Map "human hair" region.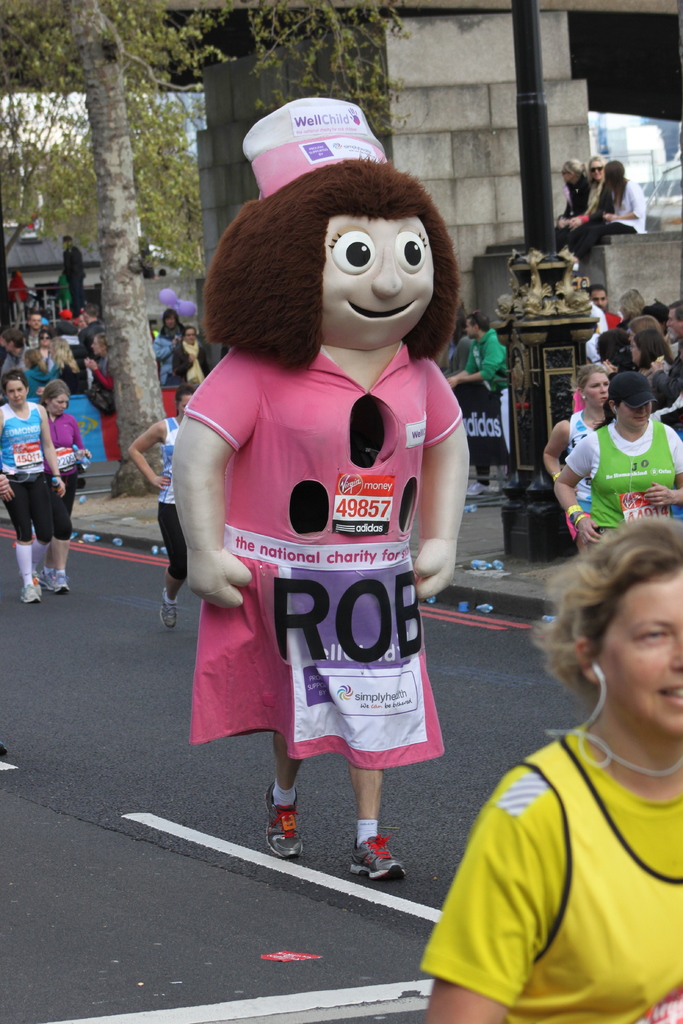
Mapped to l=590, t=394, r=613, b=431.
